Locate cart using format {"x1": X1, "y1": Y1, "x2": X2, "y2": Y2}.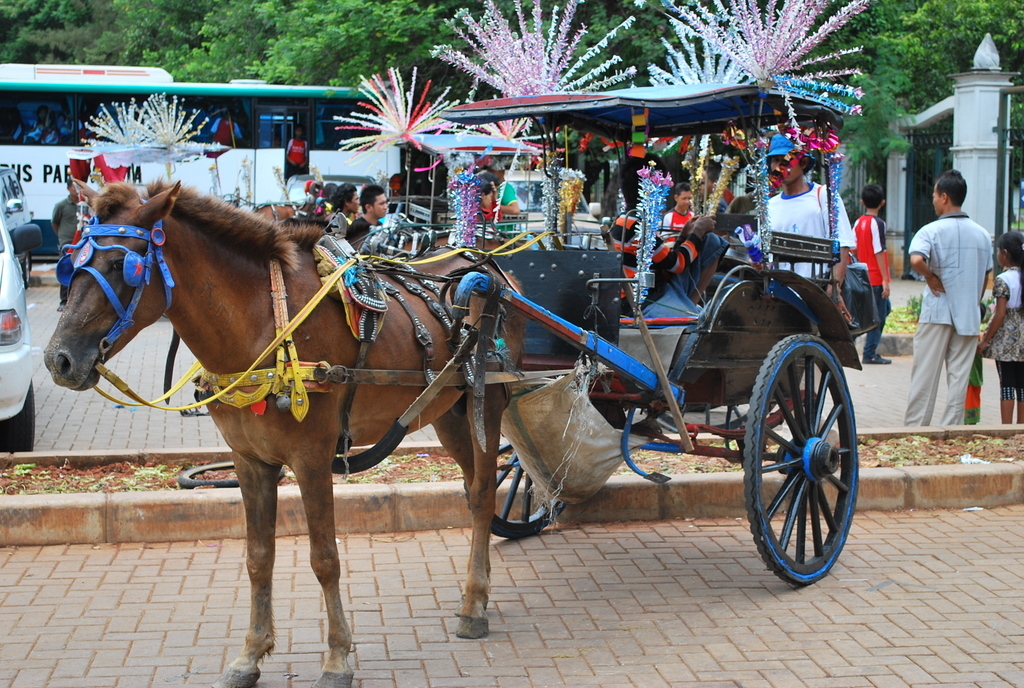
{"x1": 74, "y1": 140, "x2": 243, "y2": 210}.
